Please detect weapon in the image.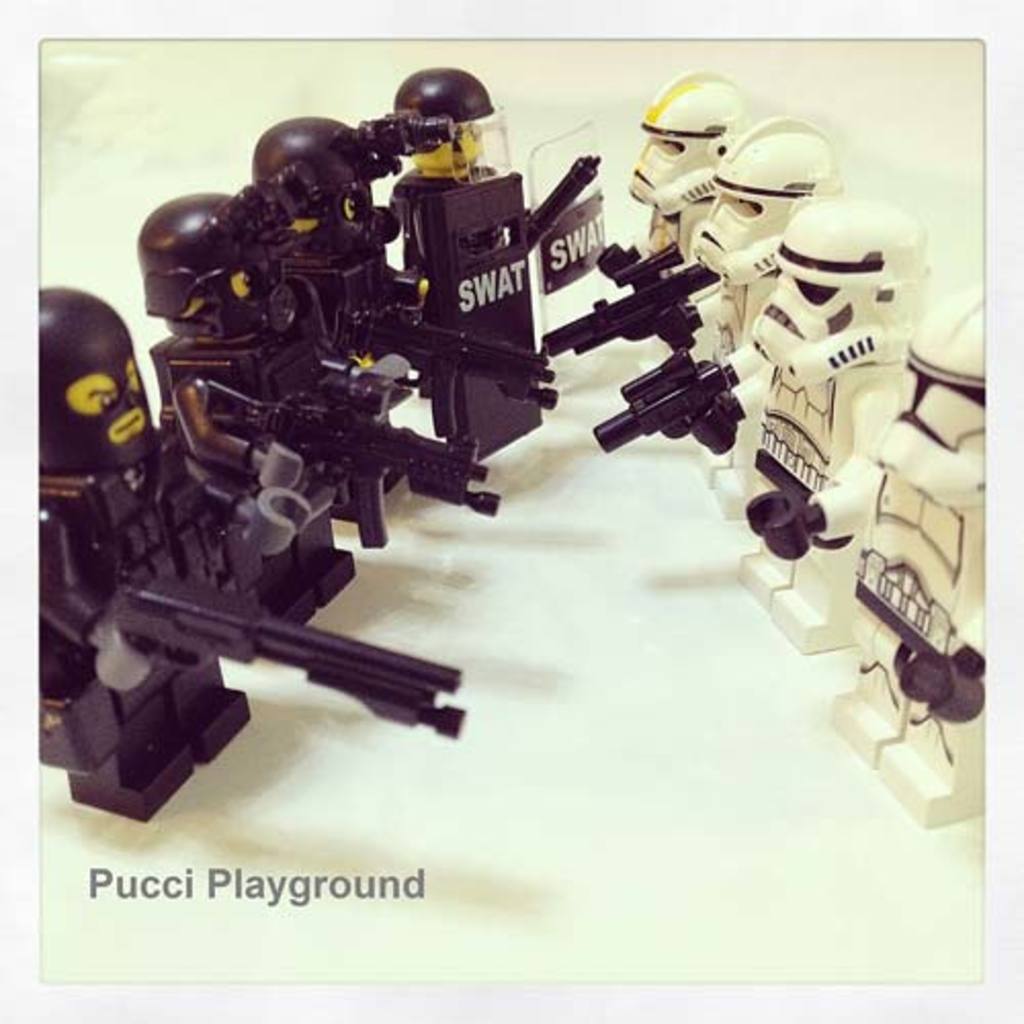
(303,281,553,397).
